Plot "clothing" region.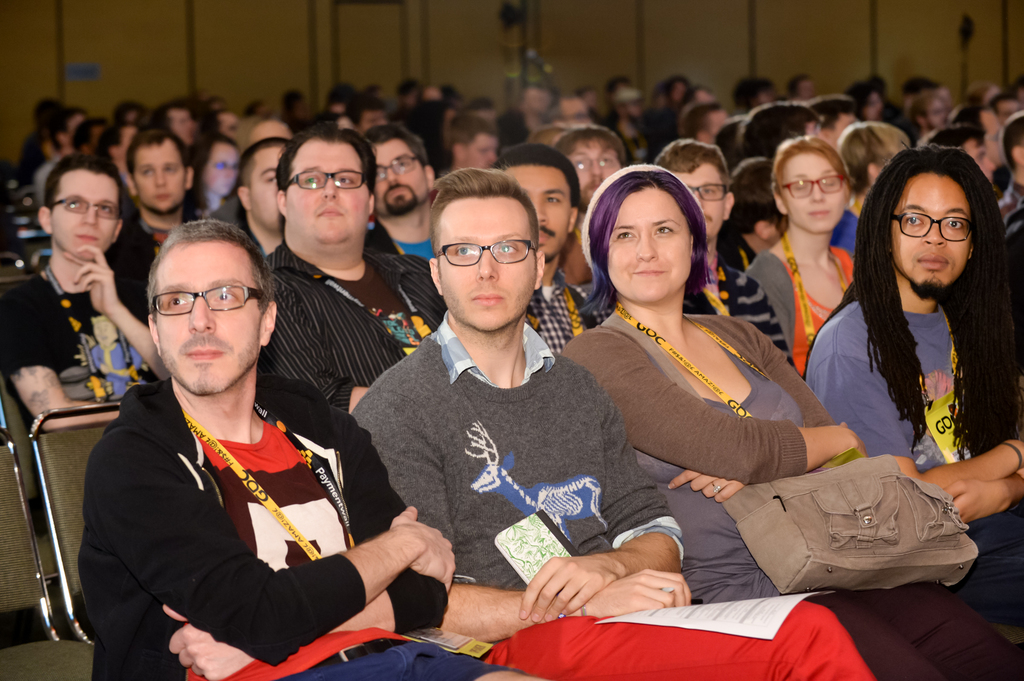
Plotted at <box>527,256,620,369</box>.
